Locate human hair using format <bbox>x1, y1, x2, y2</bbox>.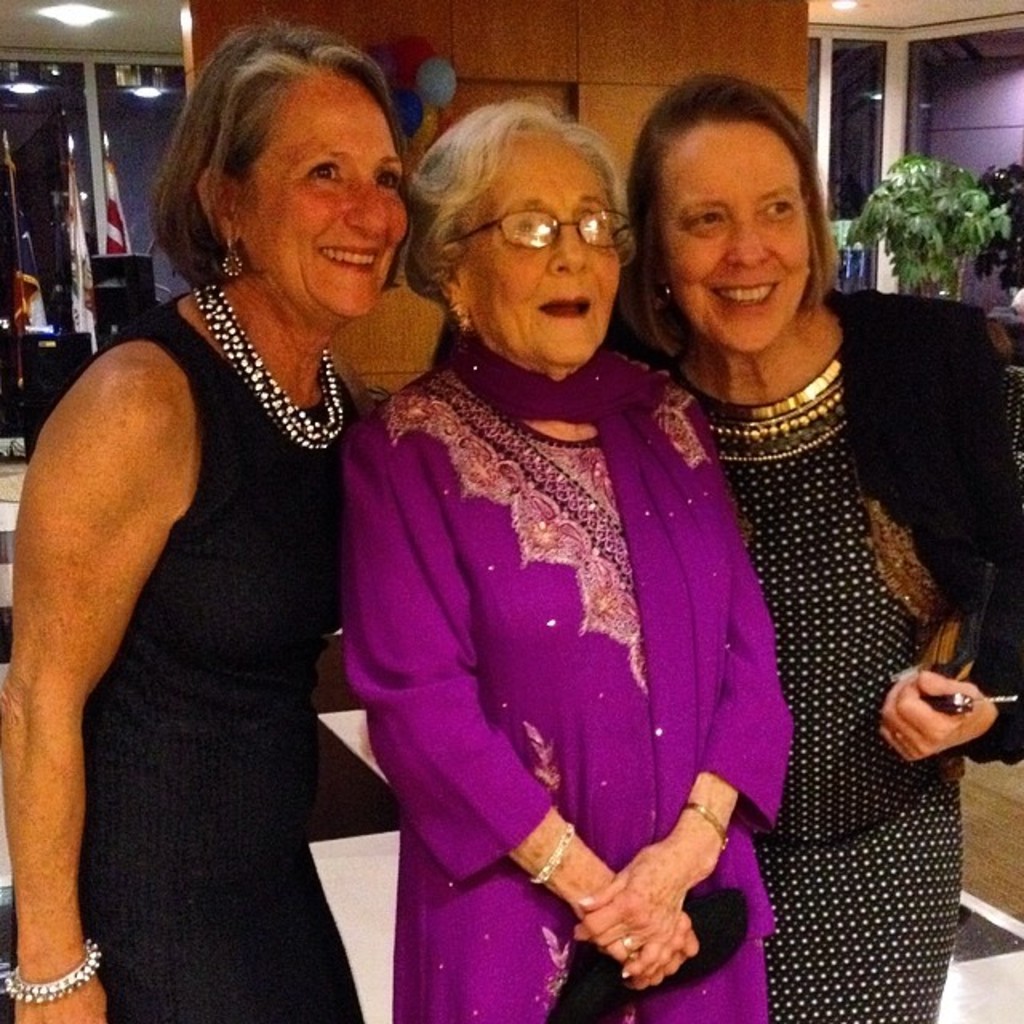
<bbox>131, 38, 373, 333</bbox>.
